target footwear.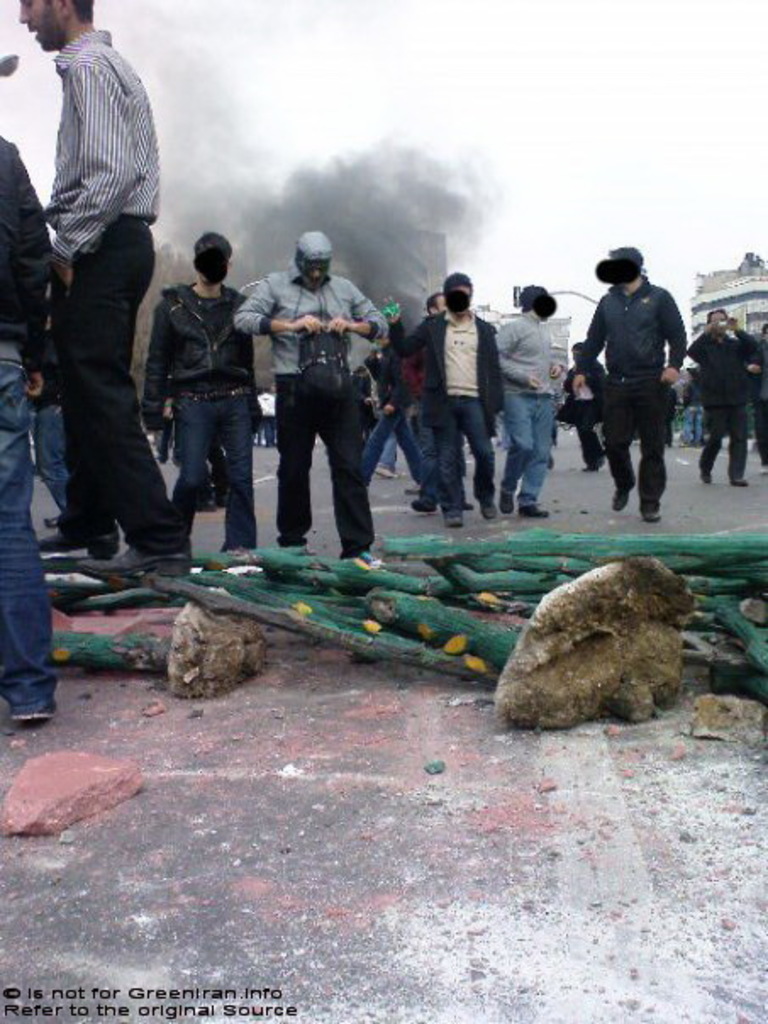
Target region: (left=463, top=500, right=475, bottom=507).
